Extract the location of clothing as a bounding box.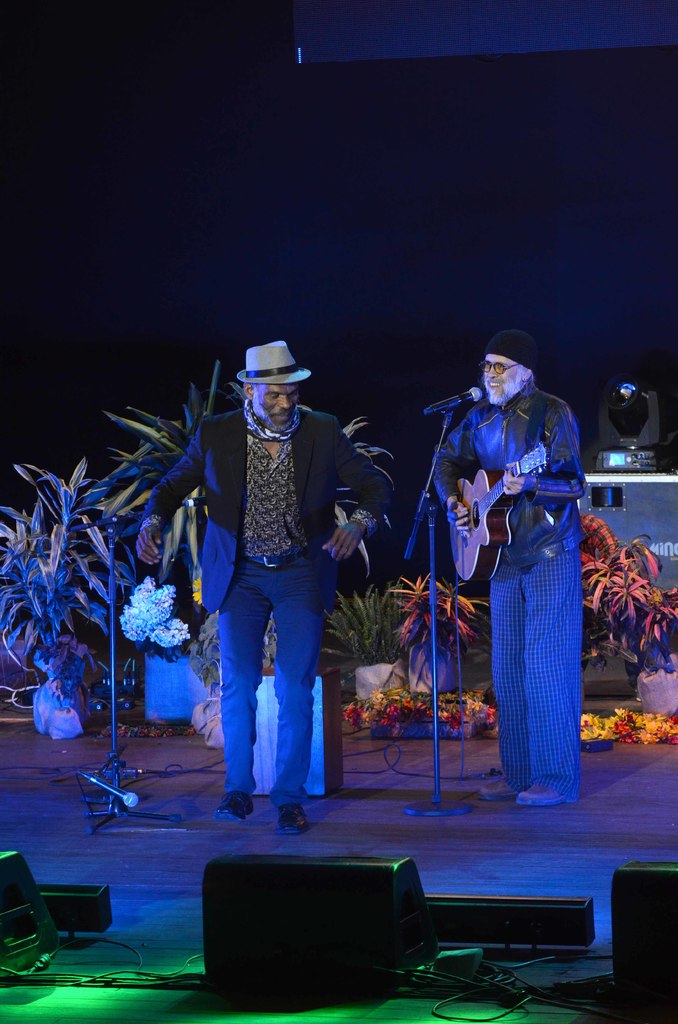
pyautogui.locateOnScreen(140, 406, 395, 803).
